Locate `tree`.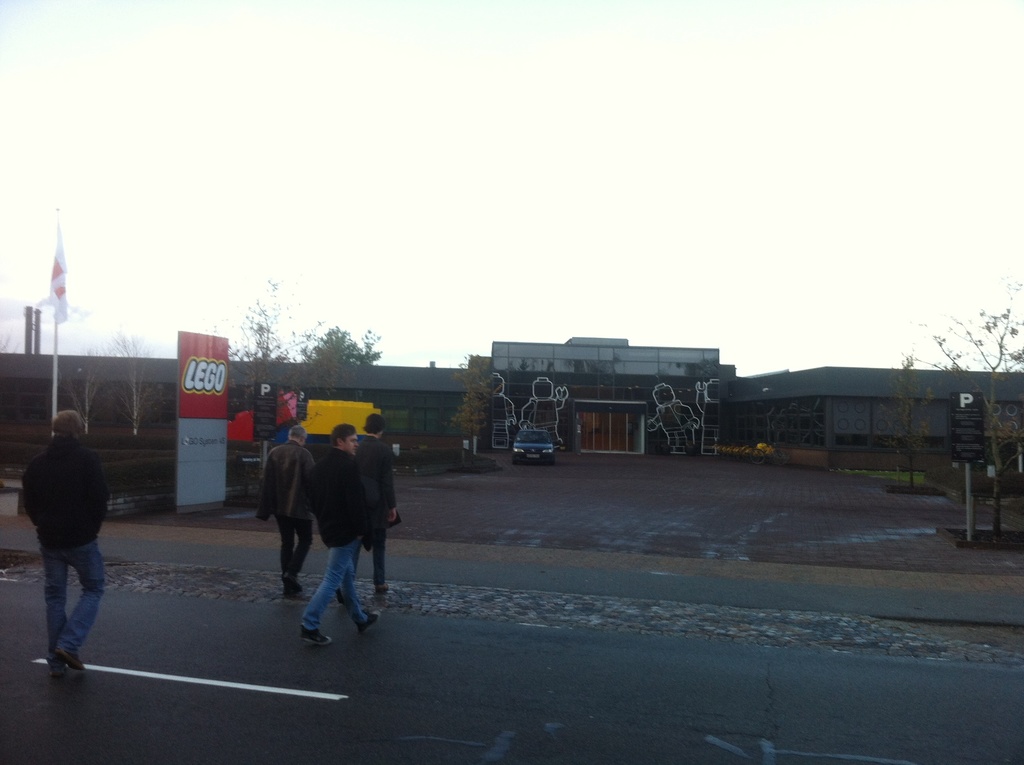
Bounding box: (296,326,365,359).
